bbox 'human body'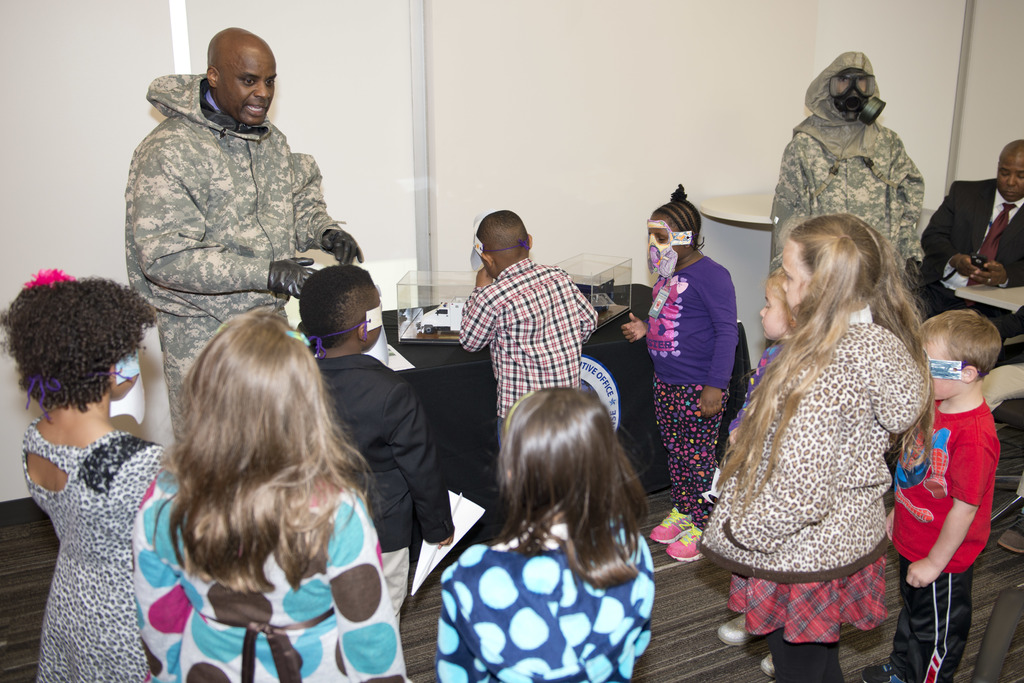
758:95:932:390
